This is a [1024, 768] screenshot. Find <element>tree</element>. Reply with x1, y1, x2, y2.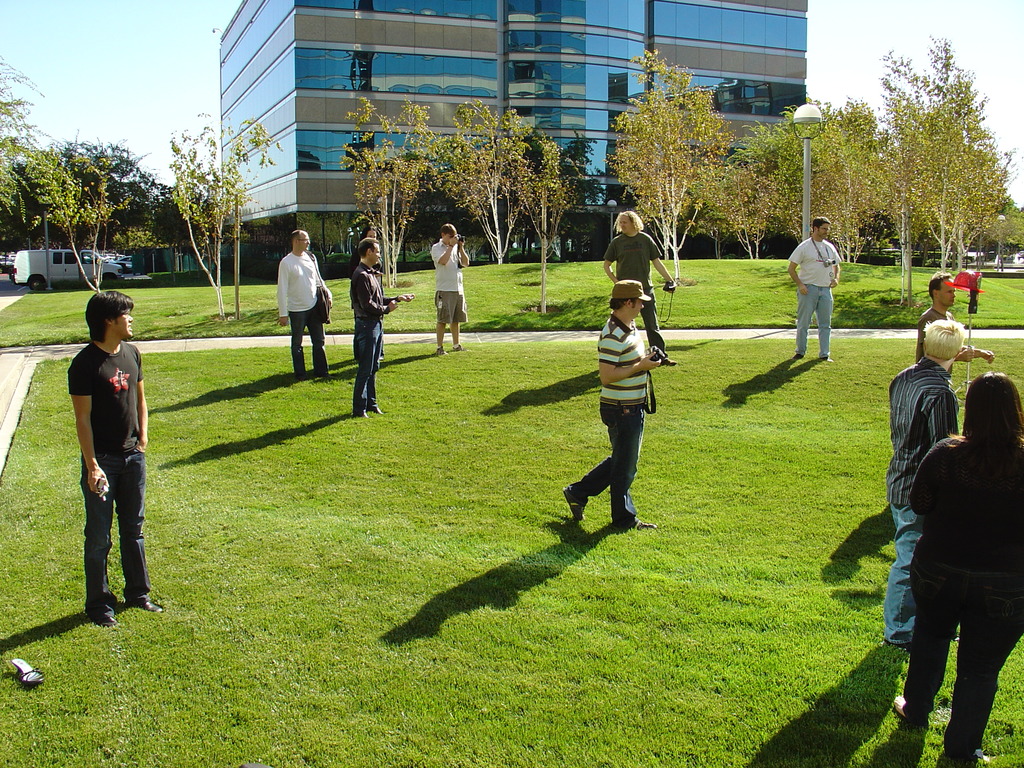
166, 93, 273, 326.
